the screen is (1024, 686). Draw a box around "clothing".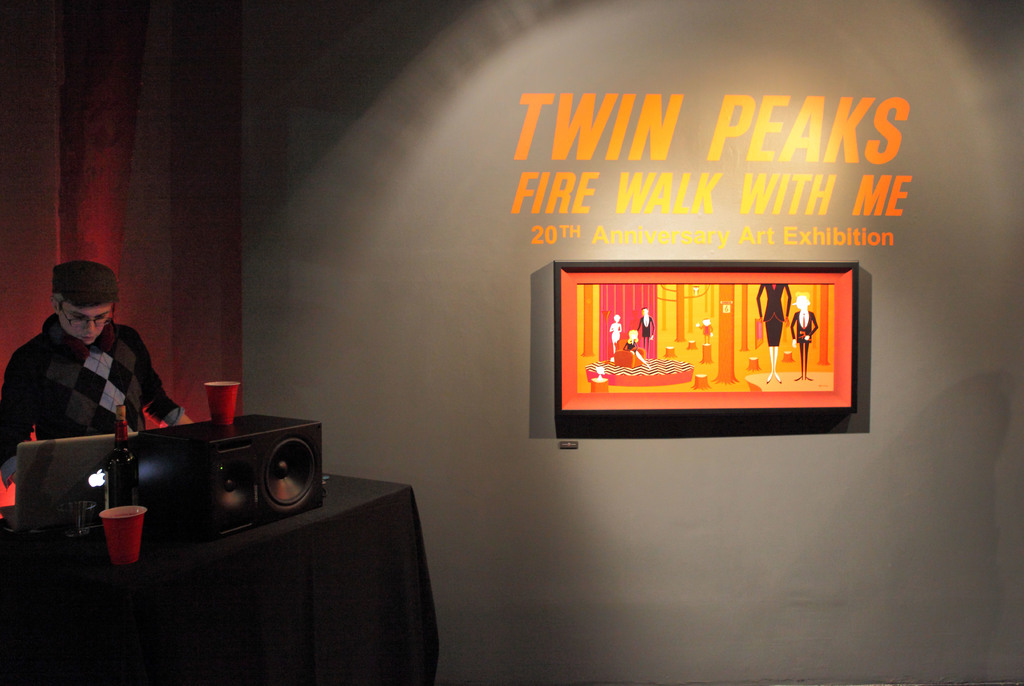
<region>696, 323, 714, 335</region>.
